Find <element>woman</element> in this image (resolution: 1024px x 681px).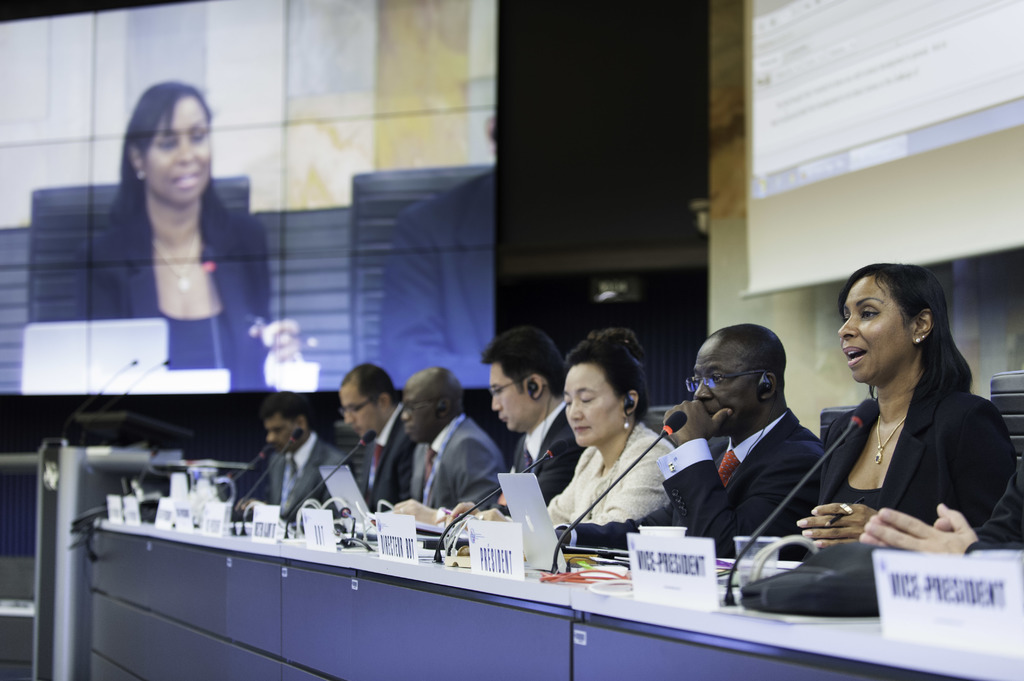
<bbox>88, 81, 282, 396</bbox>.
